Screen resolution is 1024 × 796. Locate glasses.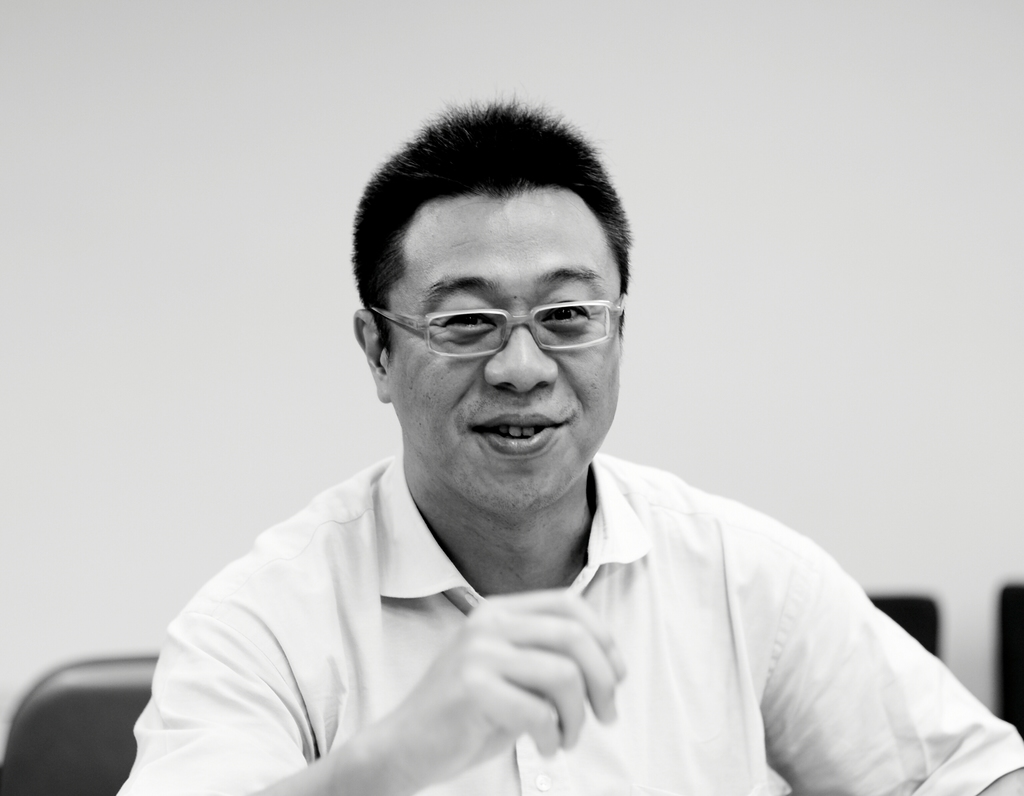
[369, 293, 628, 359].
